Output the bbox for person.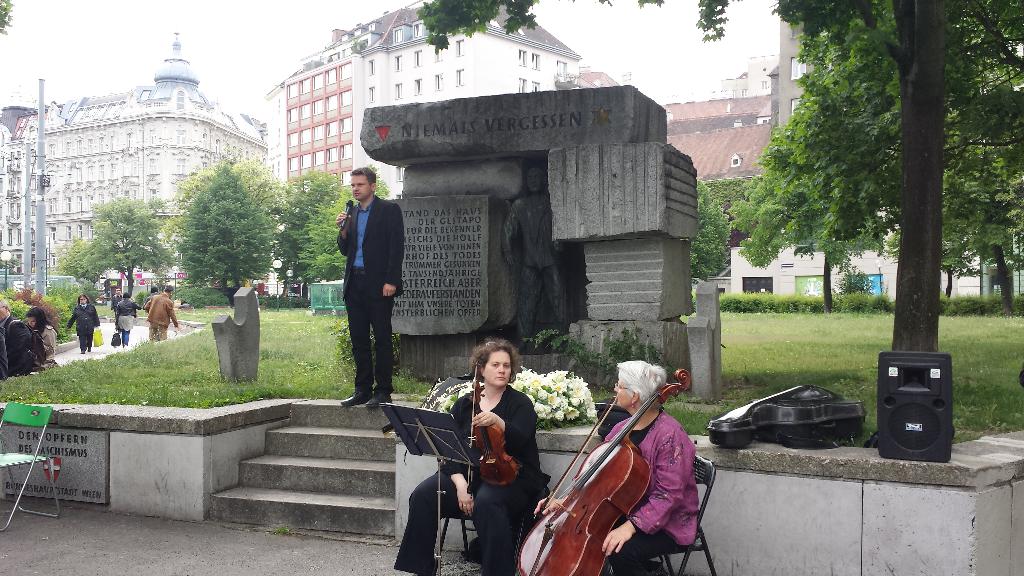
bbox=(533, 360, 701, 575).
